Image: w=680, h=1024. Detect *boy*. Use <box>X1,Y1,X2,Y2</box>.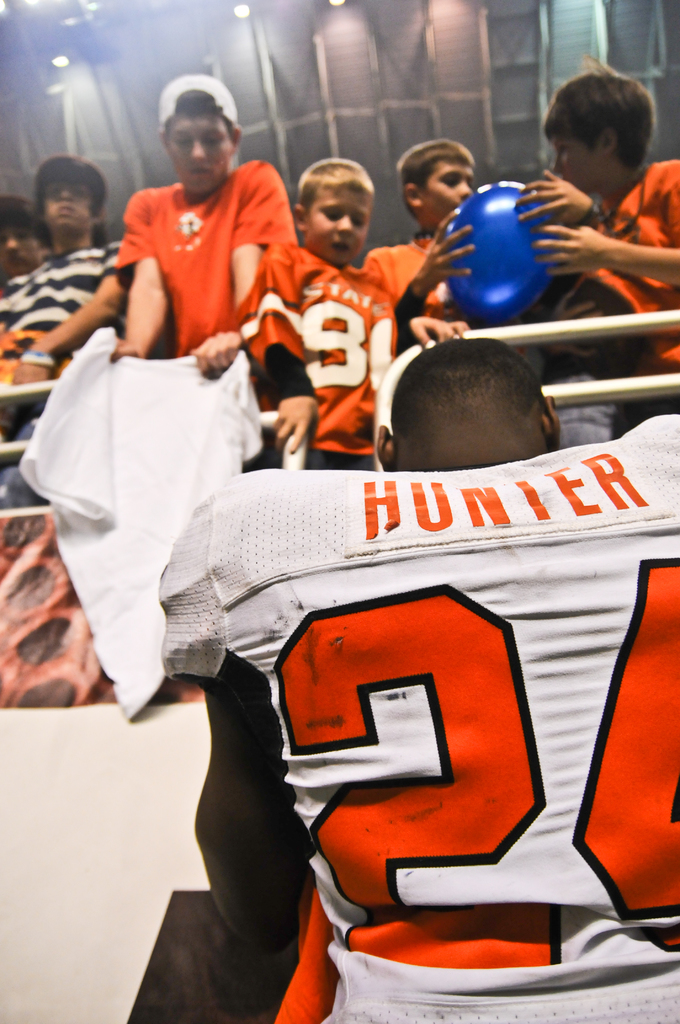
<box>360,140,600,333</box>.
